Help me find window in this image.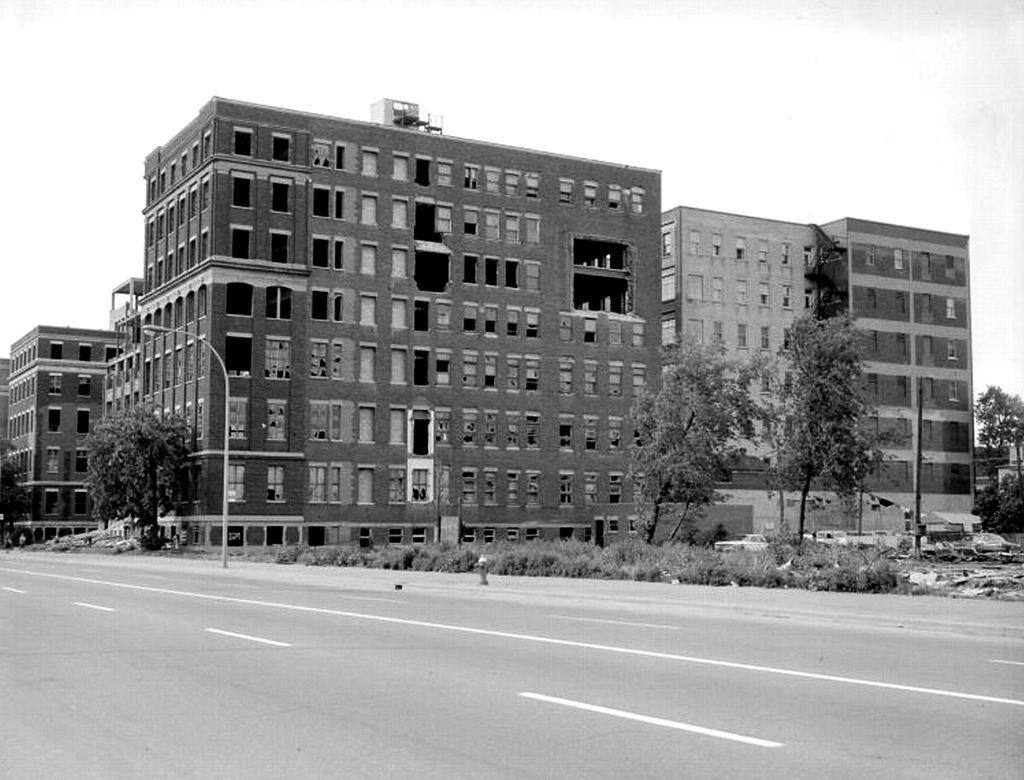
Found it: (x1=479, y1=353, x2=499, y2=389).
